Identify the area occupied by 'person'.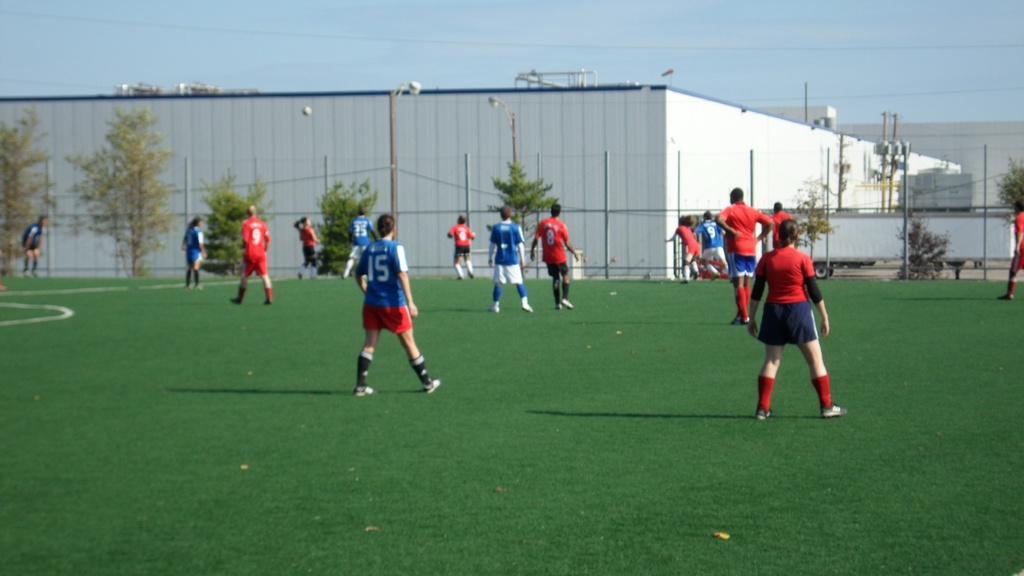
Area: BBox(669, 214, 705, 280).
